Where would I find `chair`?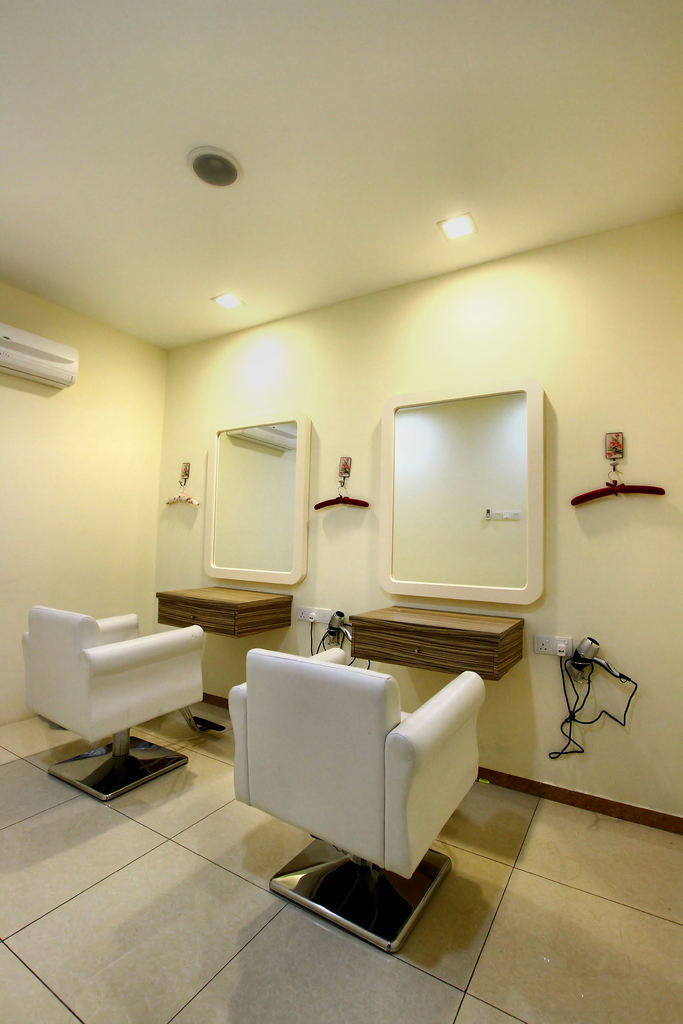
At bbox=[218, 655, 475, 917].
